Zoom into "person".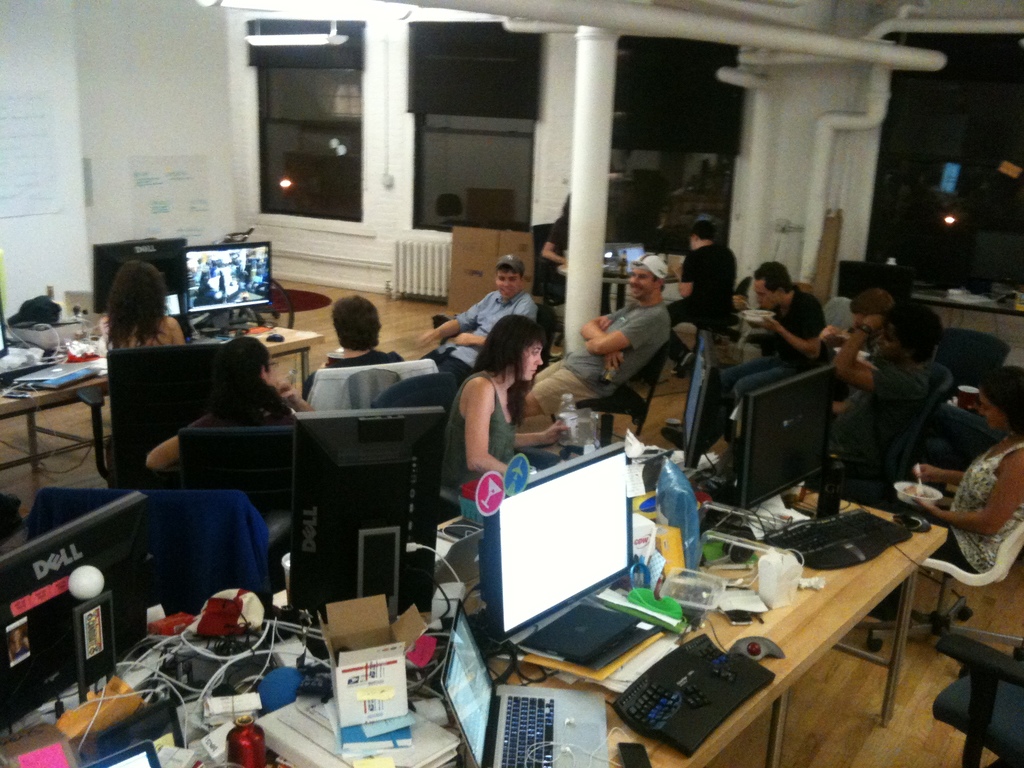
Zoom target: locate(869, 363, 1023, 620).
